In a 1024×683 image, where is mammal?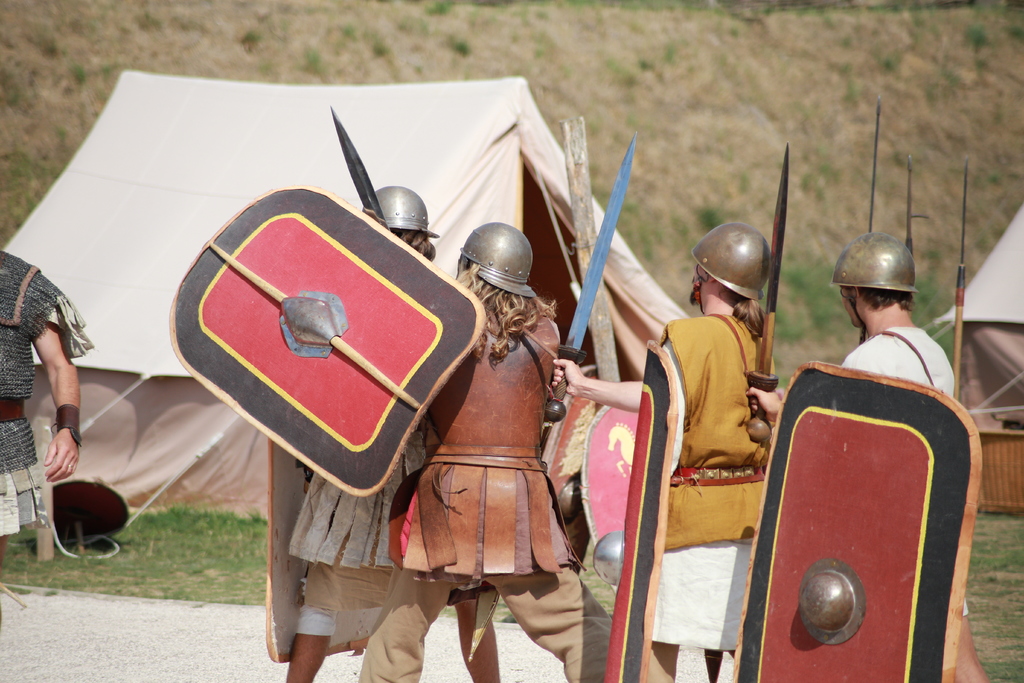
region(283, 187, 504, 682).
